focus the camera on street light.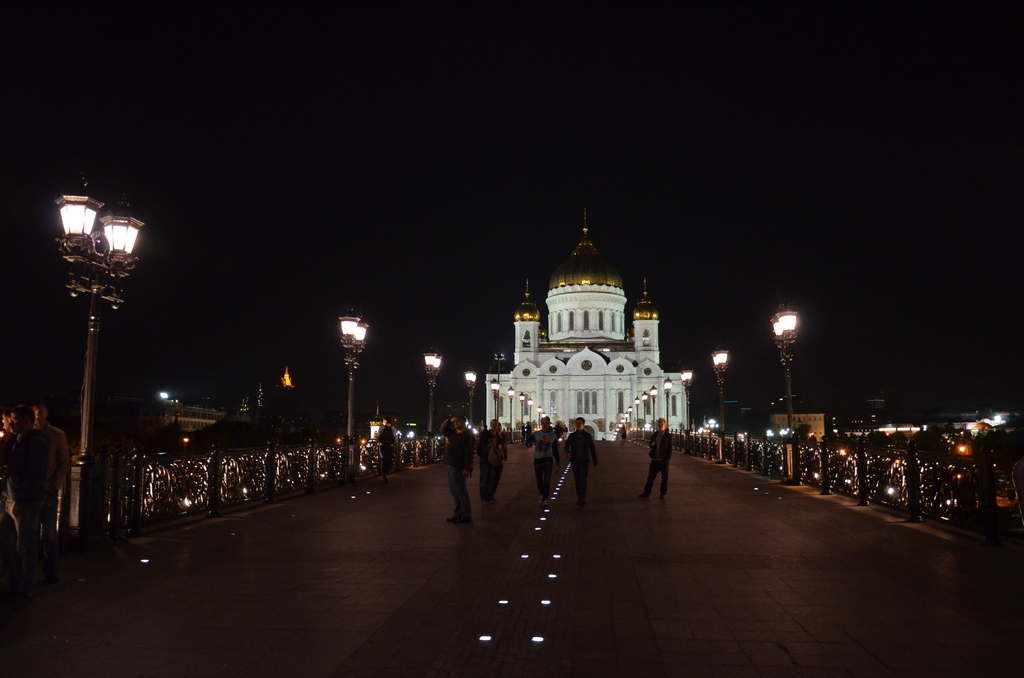
Focus region: l=463, t=367, r=483, b=446.
